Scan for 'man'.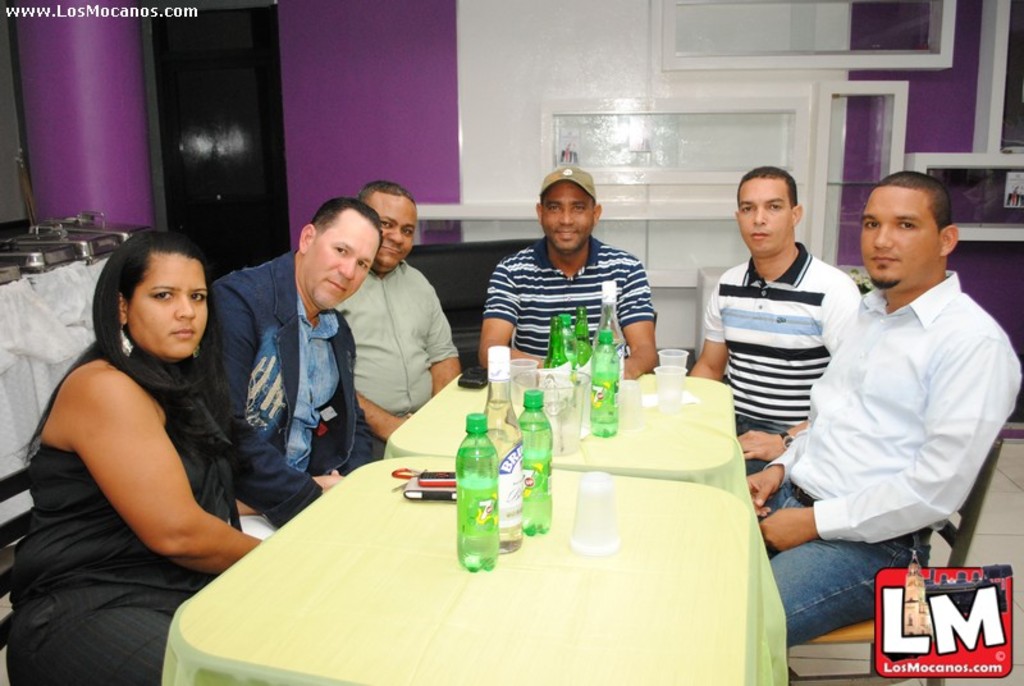
Scan result: 476:165:659:380.
